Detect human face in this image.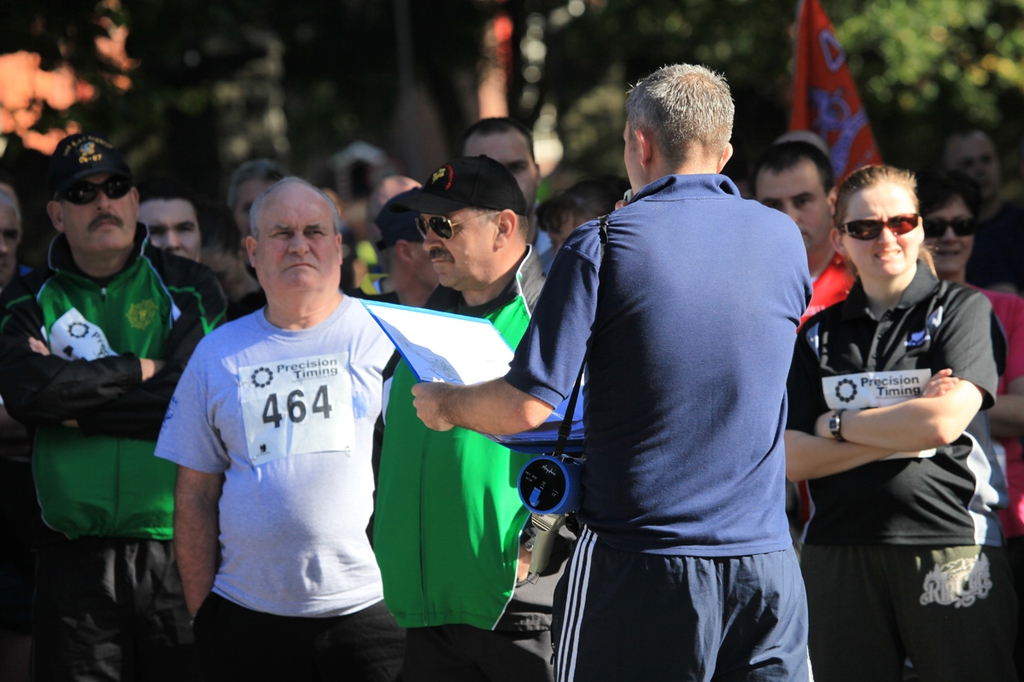
Detection: <box>256,188,336,284</box>.
